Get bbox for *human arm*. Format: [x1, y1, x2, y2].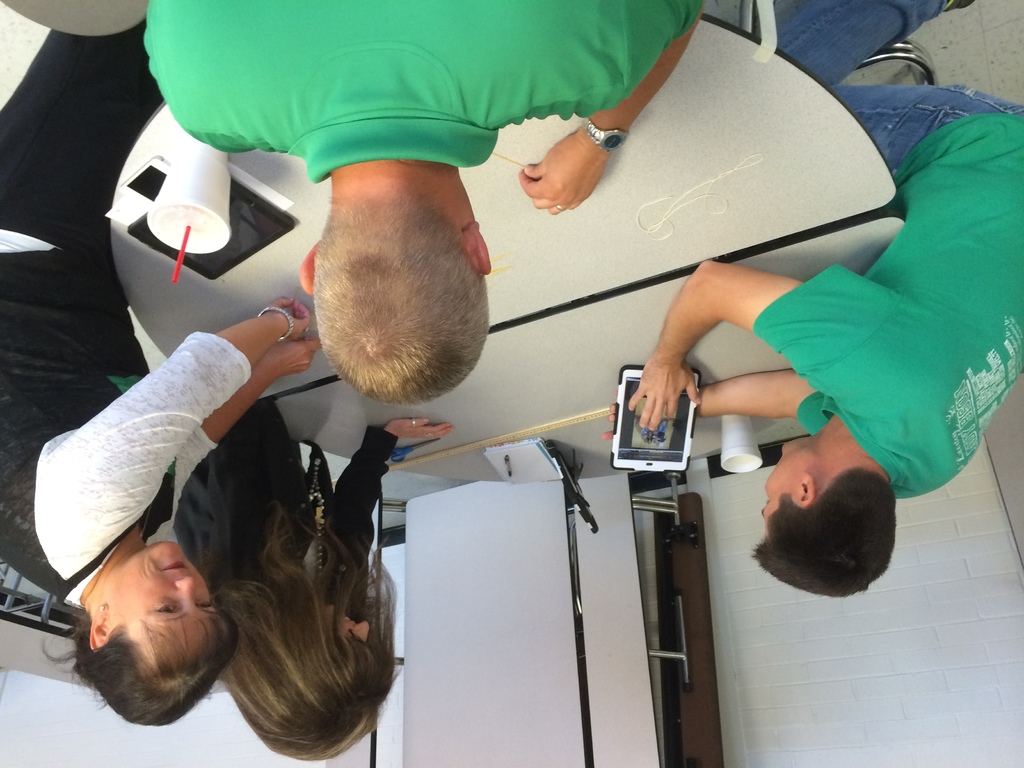
[516, 13, 707, 210].
